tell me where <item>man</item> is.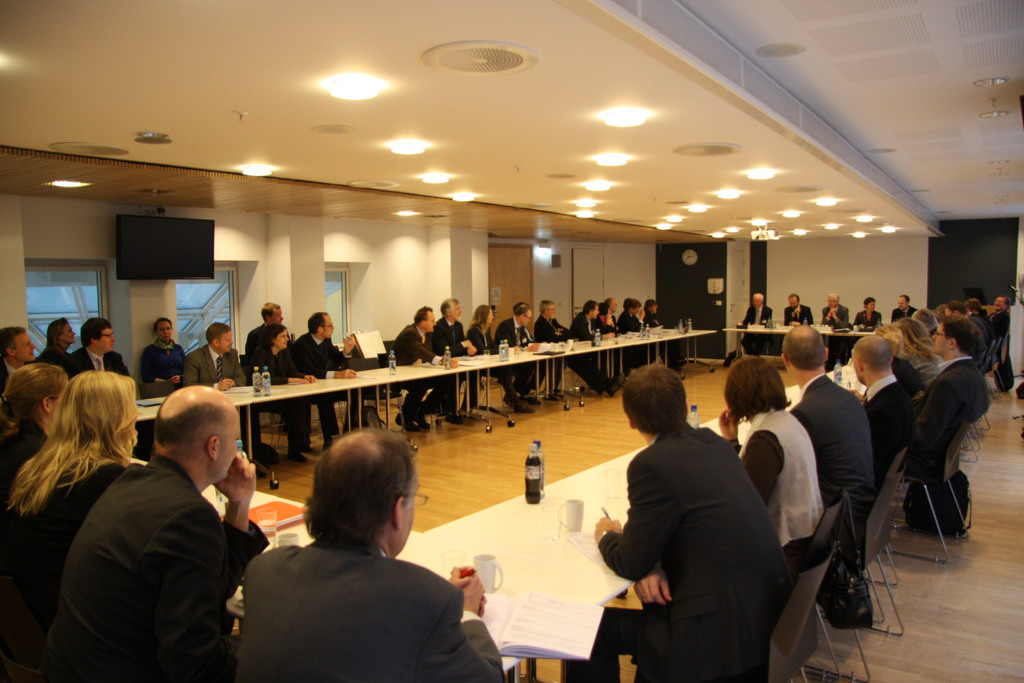
<item>man</item> is at 737, 290, 780, 358.
